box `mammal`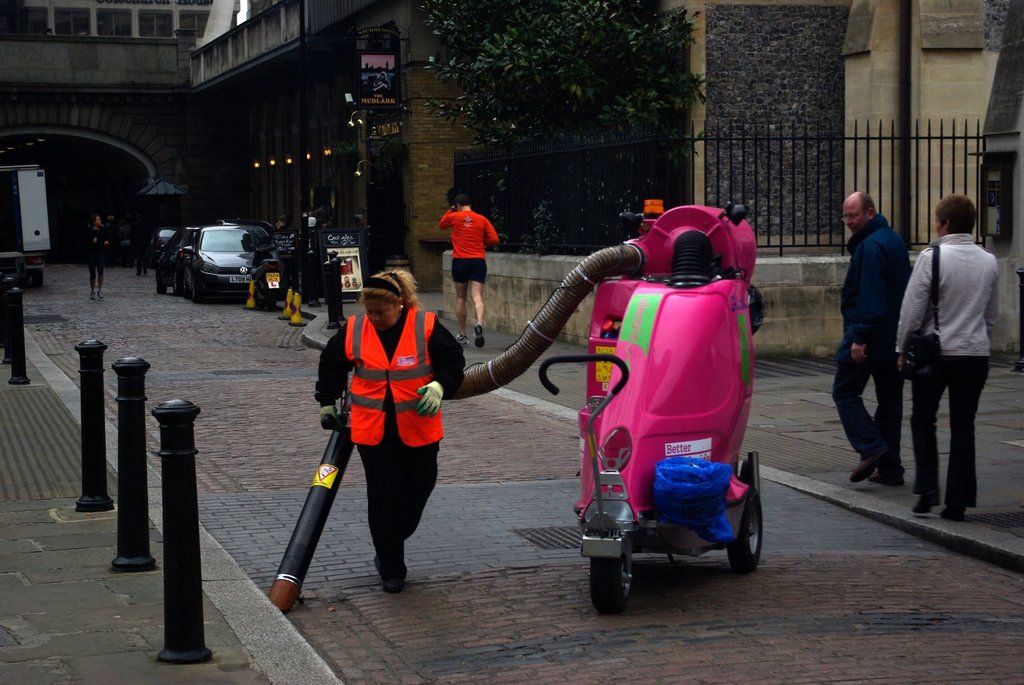
bbox=[132, 211, 156, 274]
